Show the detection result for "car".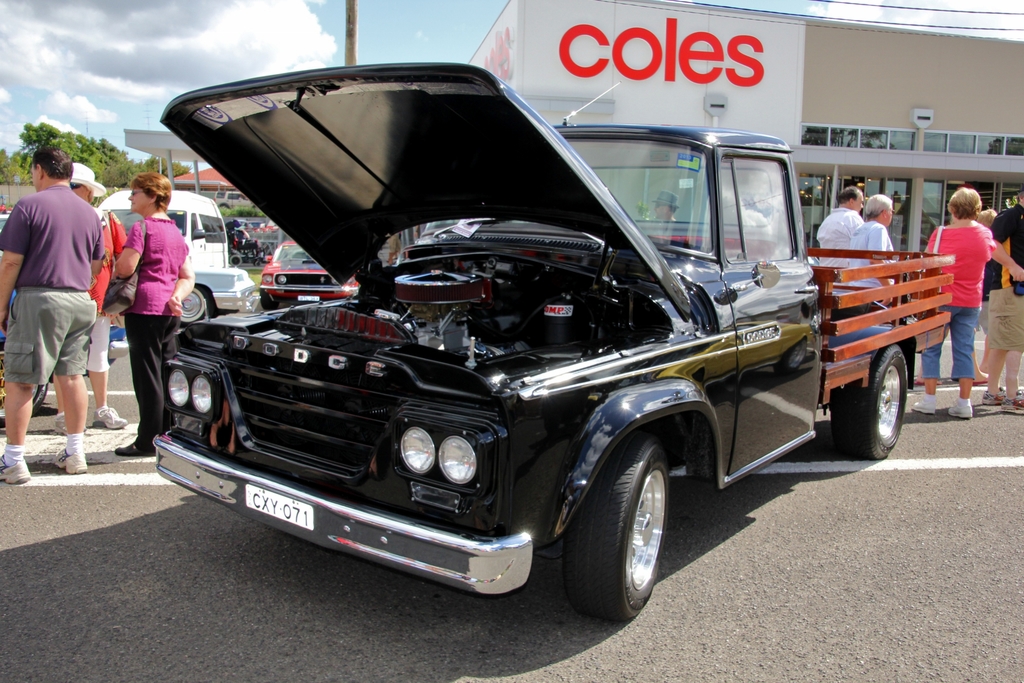
(259, 240, 361, 309).
